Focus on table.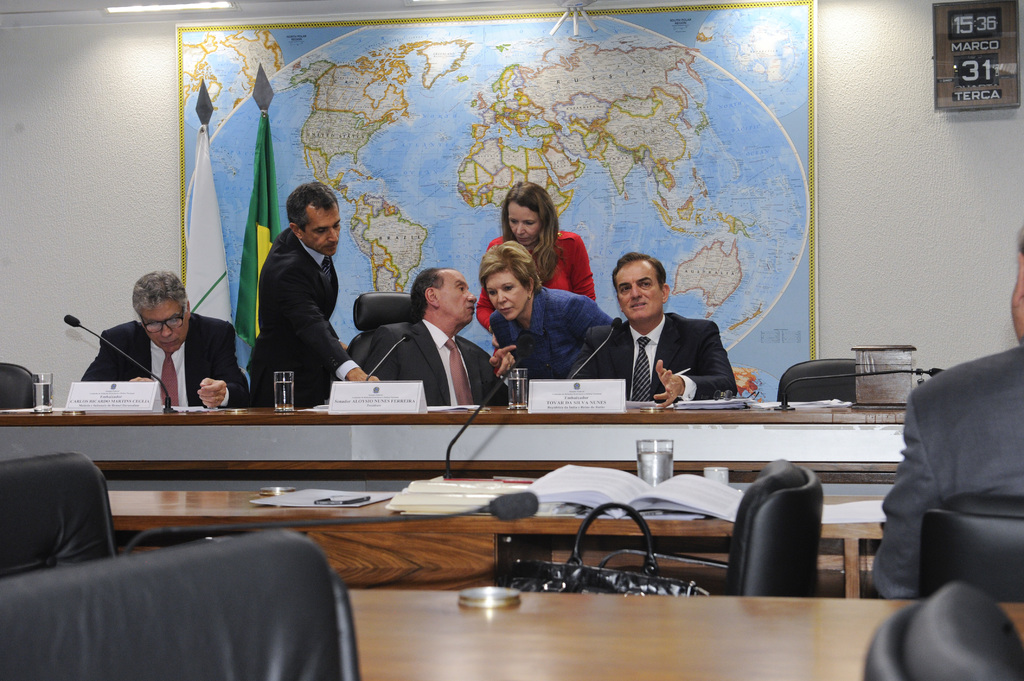
Focused at box(351, 589, 1023, 680).
